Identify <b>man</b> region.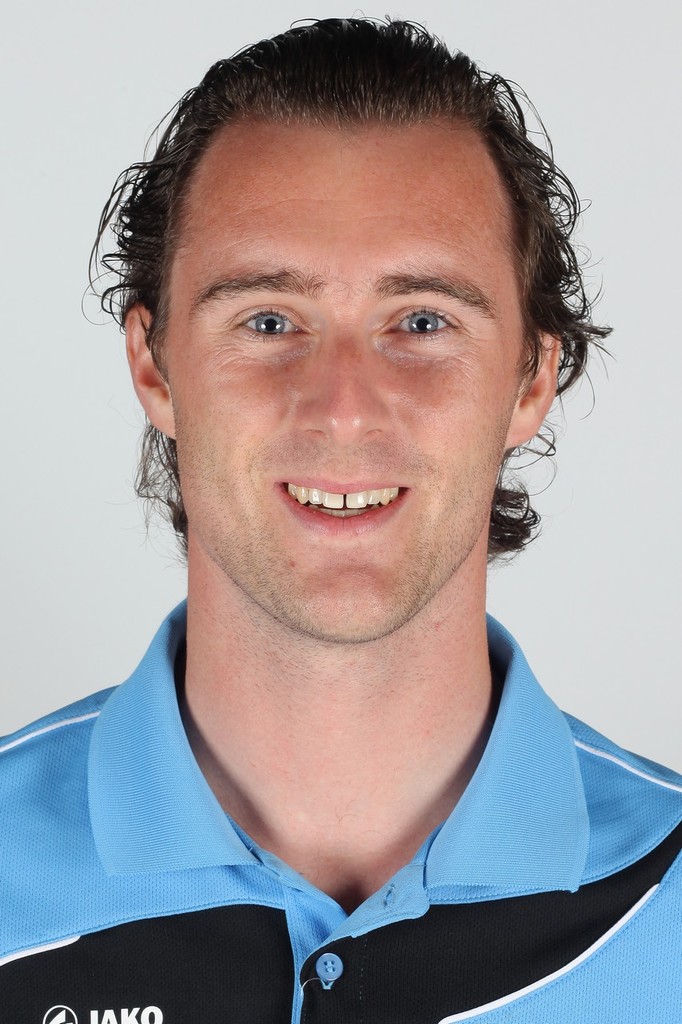
Region: (x1=0, y1=12, x2=681, y2=1023).
